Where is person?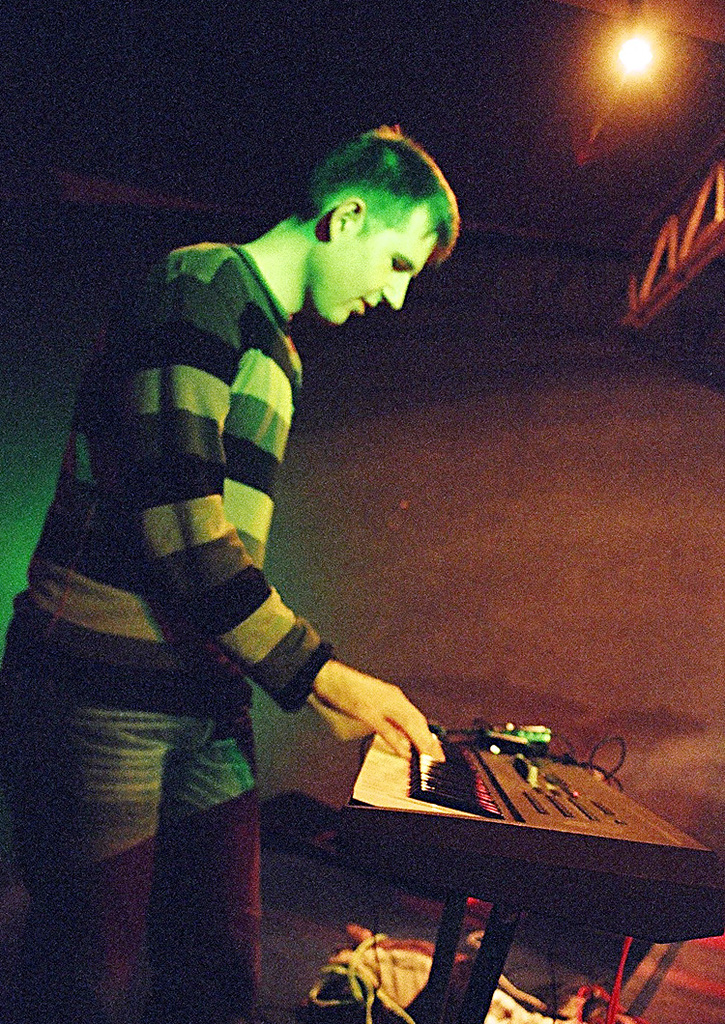
49:147:412:935.
